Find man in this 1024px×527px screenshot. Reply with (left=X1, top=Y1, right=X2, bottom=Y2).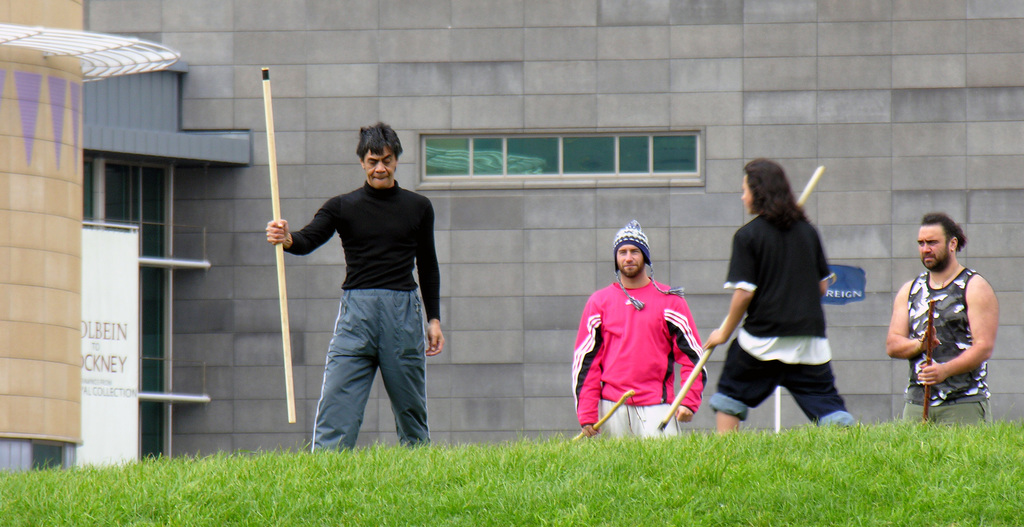
(left=895, top=228, right=1007, bottom=422).
